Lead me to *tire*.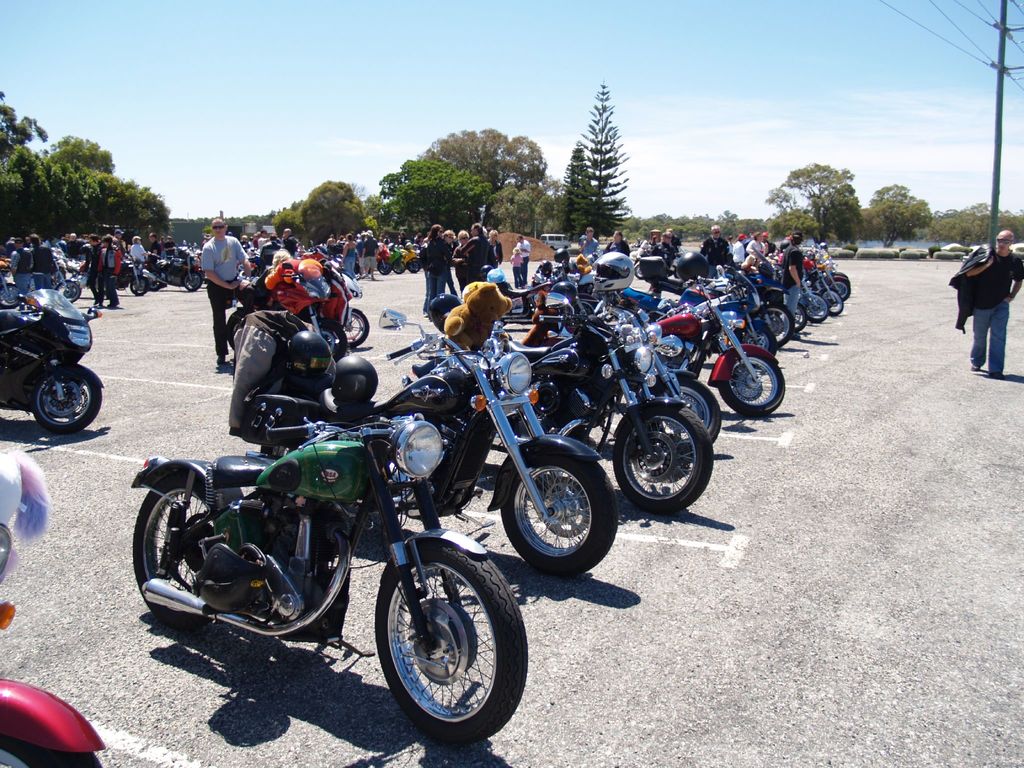
Lead to [376, 260, 393, 277].
